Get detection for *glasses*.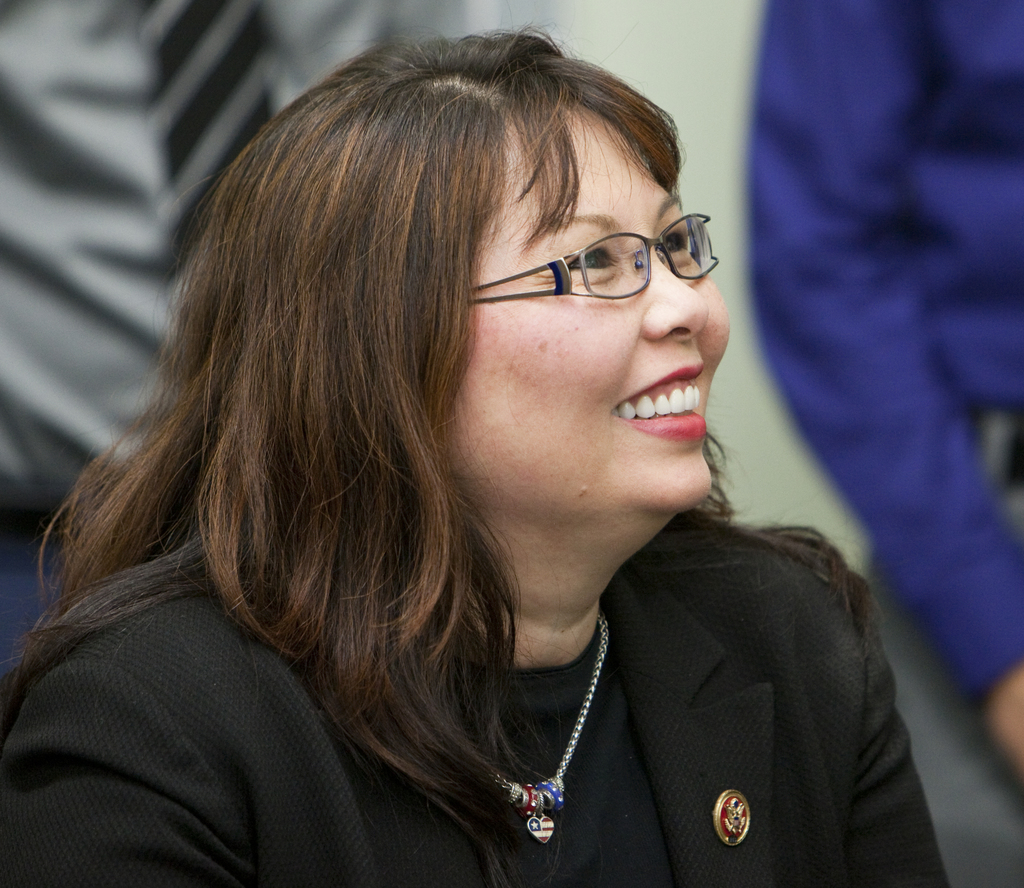
Detection: bbox=(466, 212, 719, 302).
